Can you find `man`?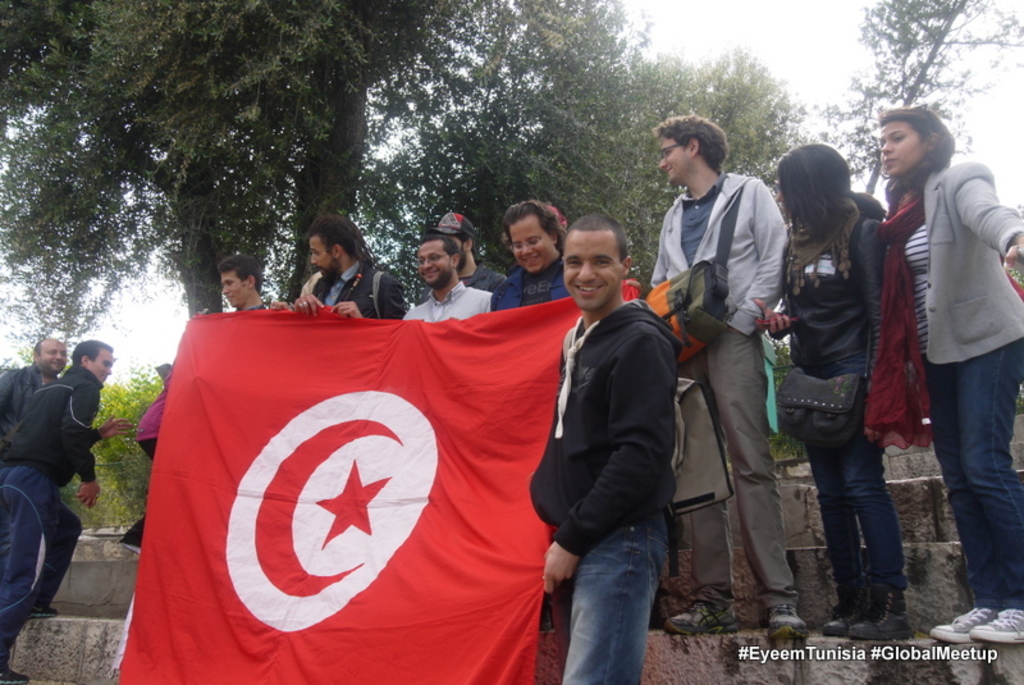
Yes, bounding box: (122, 359, 188, 566).
